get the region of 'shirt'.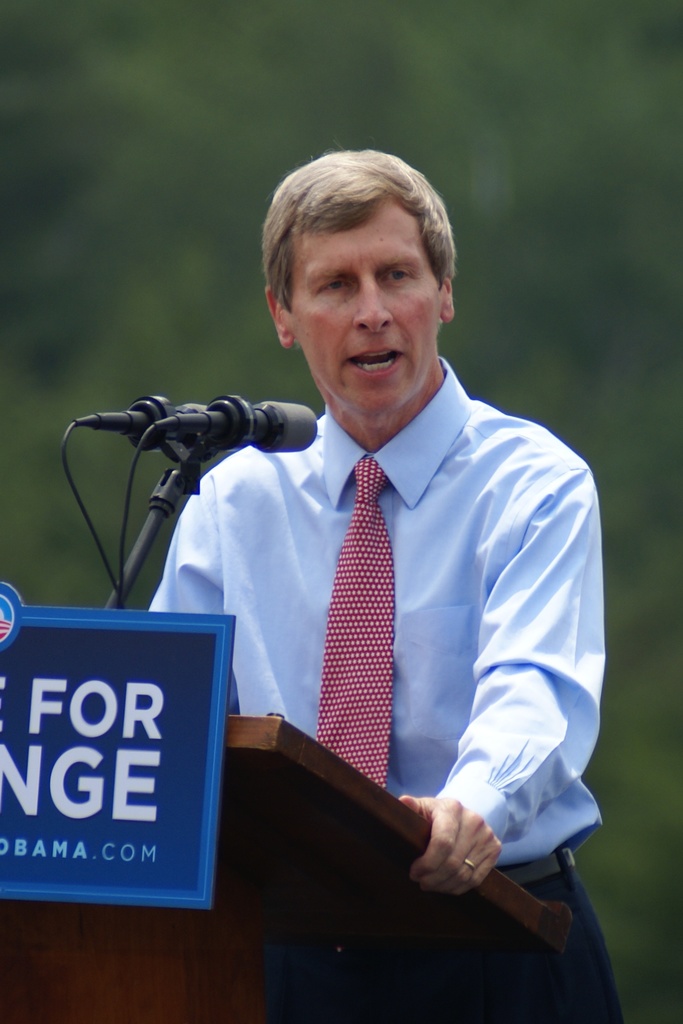
rect(141, 355, 611, 879).
